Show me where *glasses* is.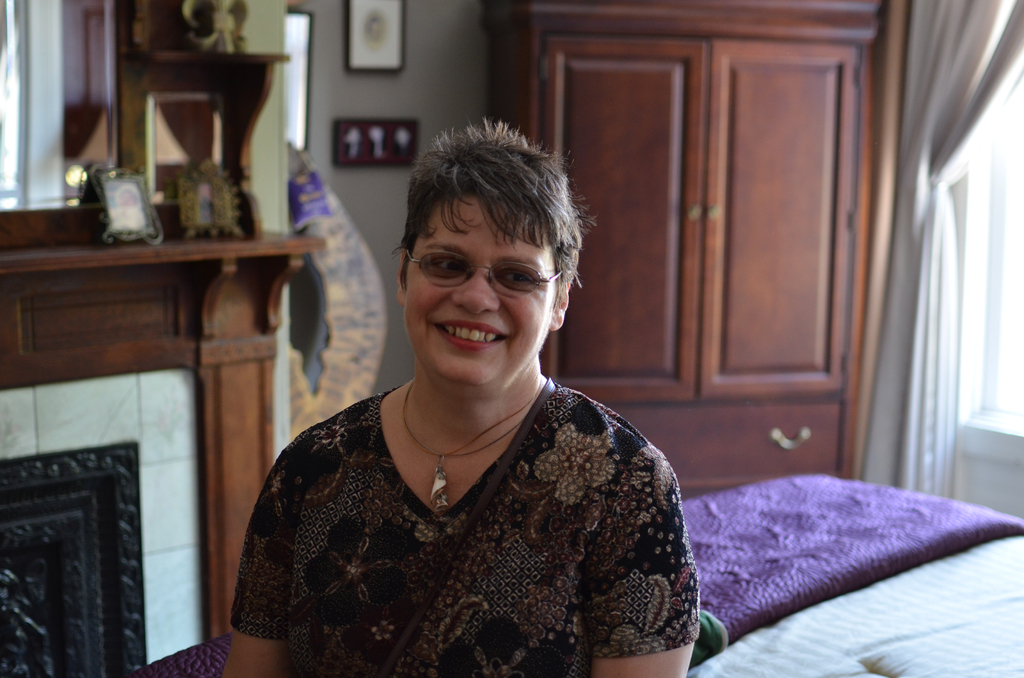
*glasses* is at <region>394, 248, 549, 297</region>.
